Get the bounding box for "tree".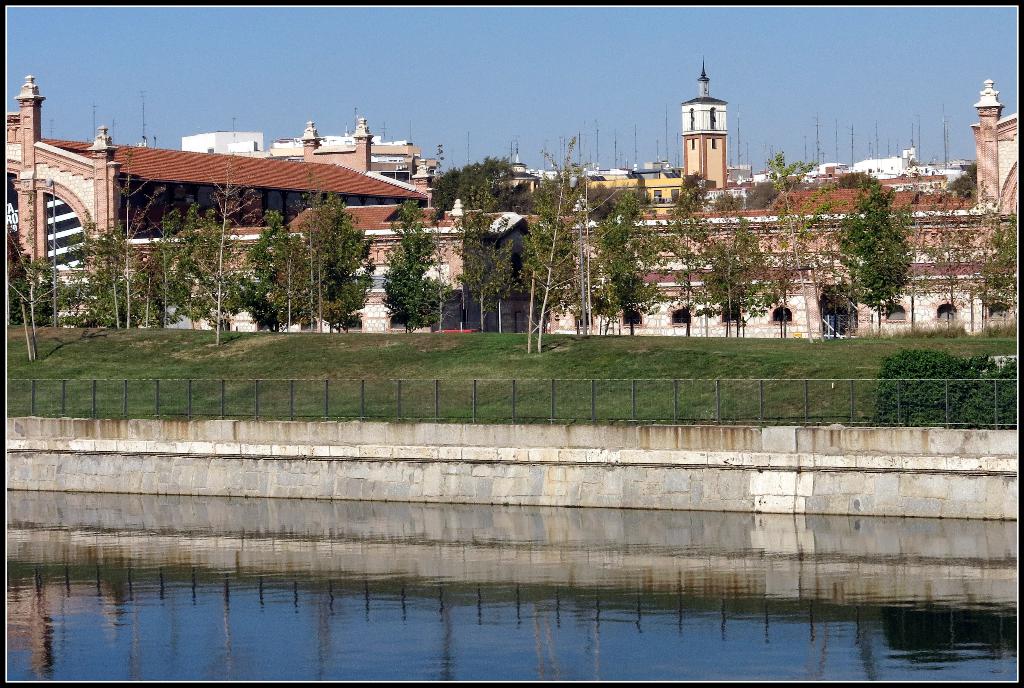
pyautogui.locateOnScreen(764, 145, 825, 348).
